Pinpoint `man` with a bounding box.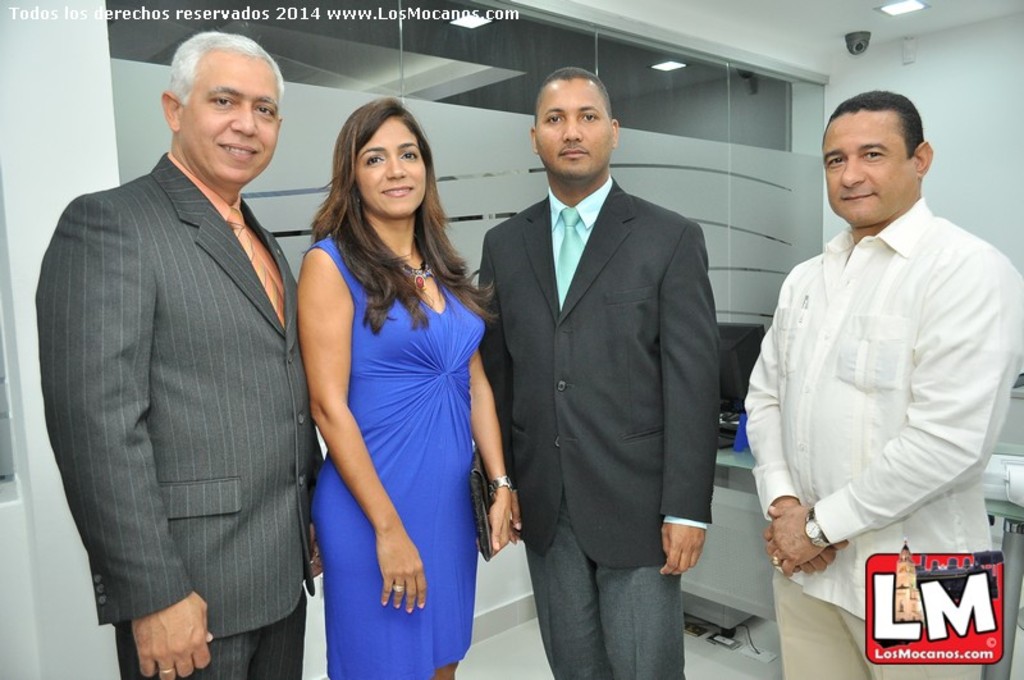
(x1=32, y1=28, x2=305, y2=679).
